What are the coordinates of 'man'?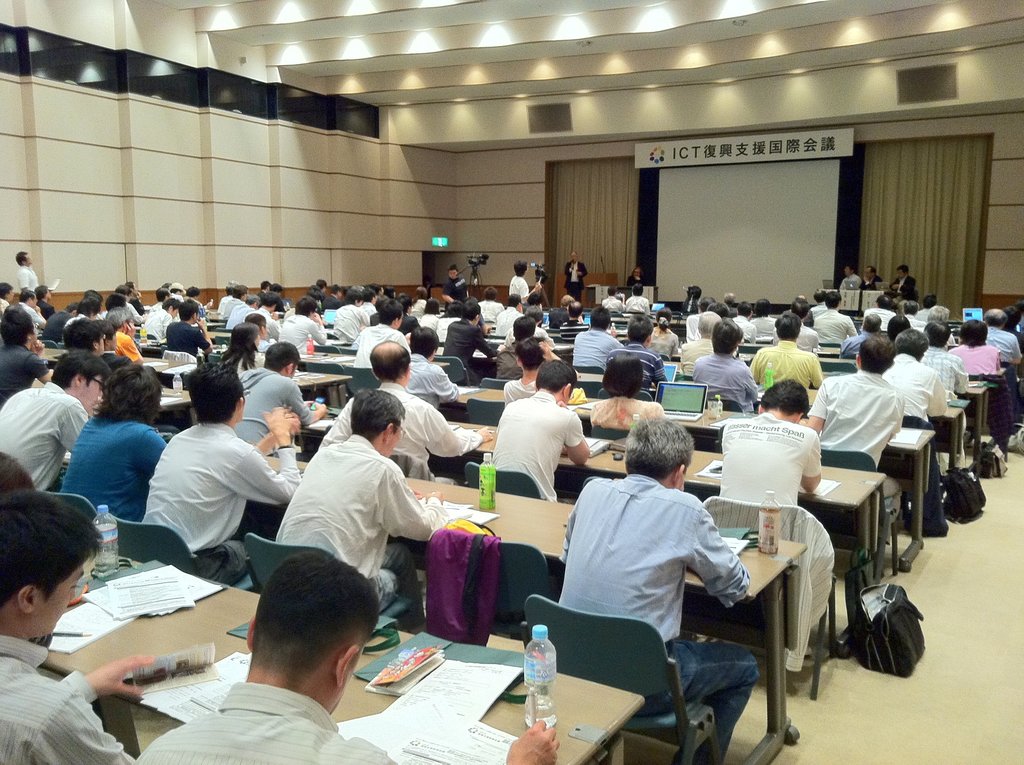
{"left": 558, "top": 414, "right": 762, "bottom": 764}.
